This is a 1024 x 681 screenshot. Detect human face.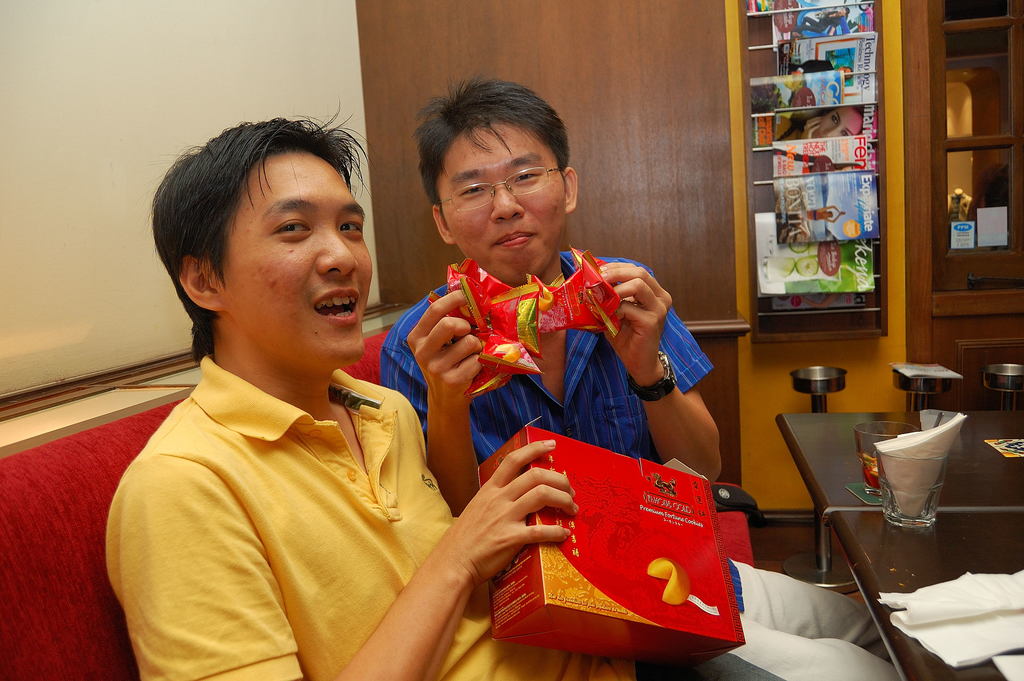
436, 124, 569, 283.
